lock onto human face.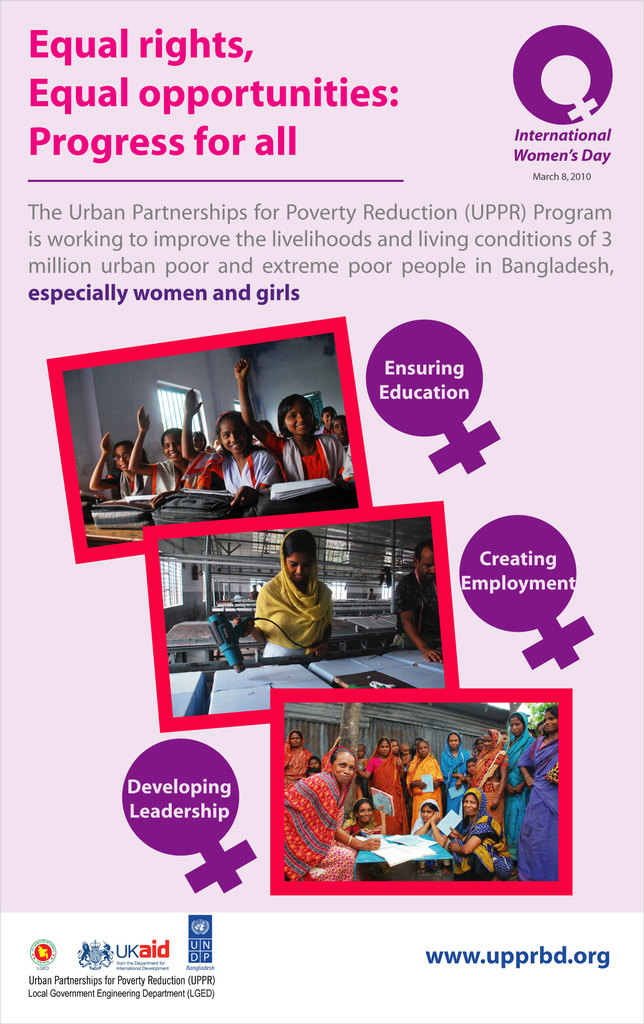
Locked: {"left": 310, "top": 758, "right": 319, "bottom": 767}.
